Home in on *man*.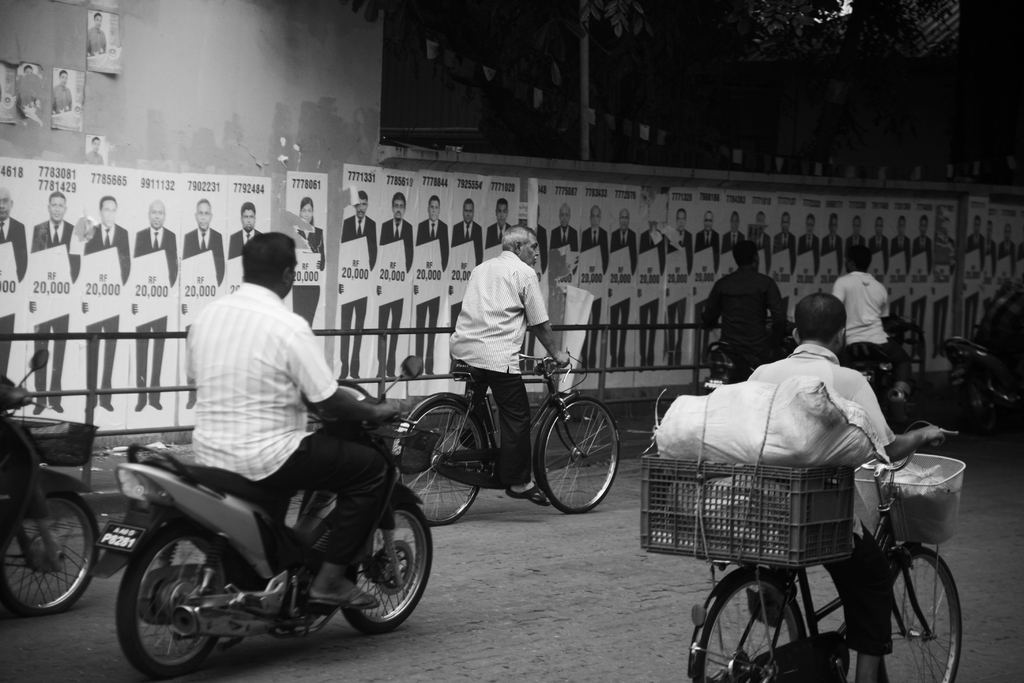
Homed in at <box>867,212,892,286</box>.
